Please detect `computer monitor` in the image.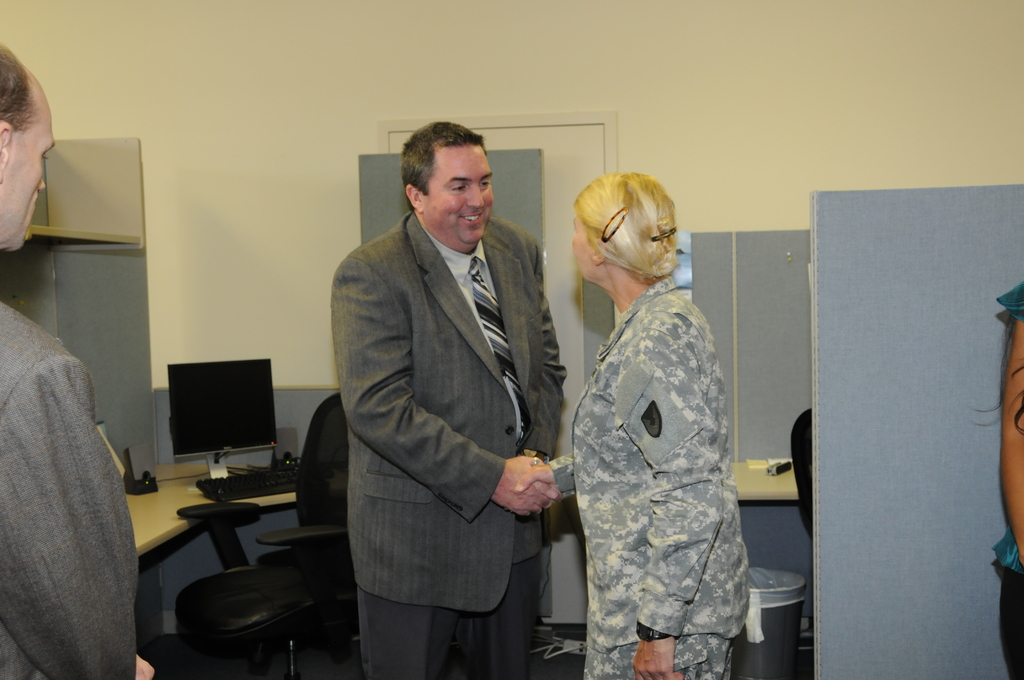
BBox(163, 355, 290, 482).
